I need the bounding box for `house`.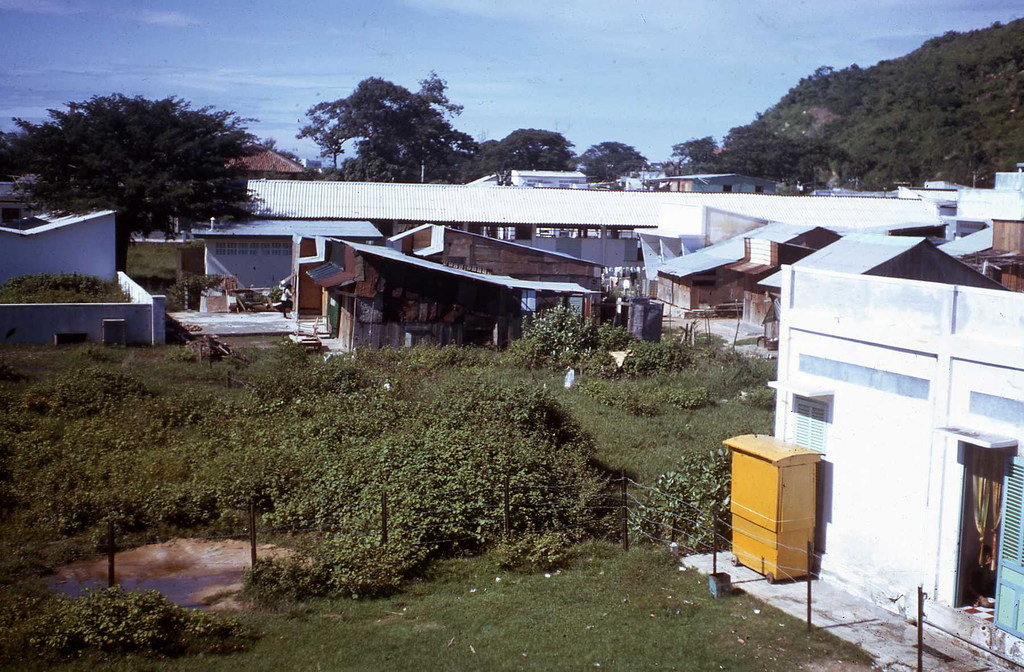
Here it is: (left=439, top=264, right=518, bottom=348).
